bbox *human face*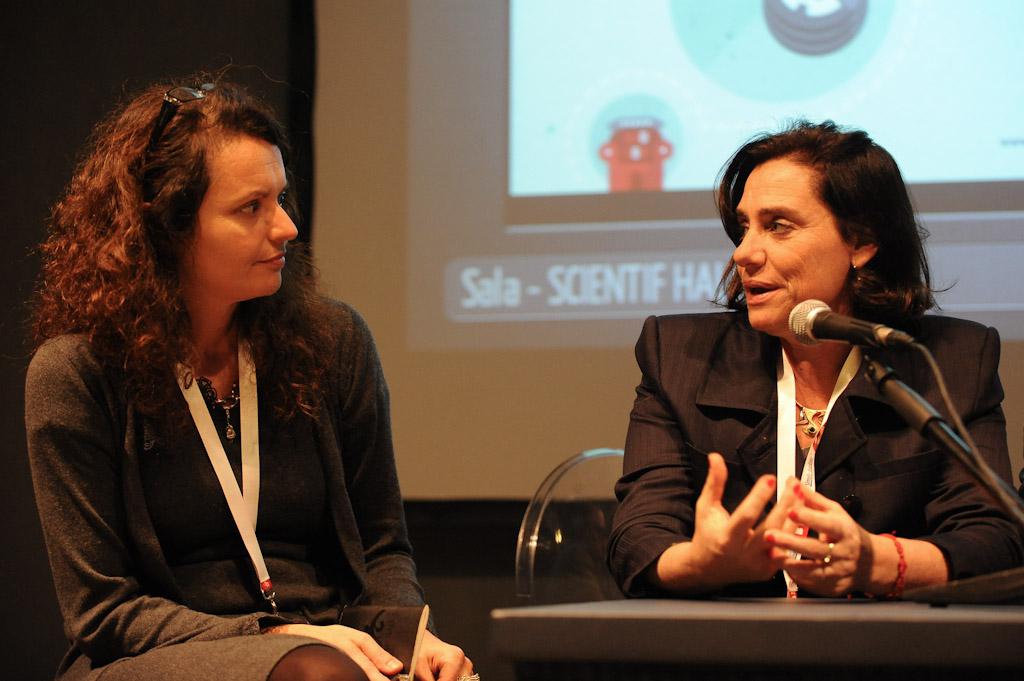
x1=731, y1=166, x2=845, y2=332
